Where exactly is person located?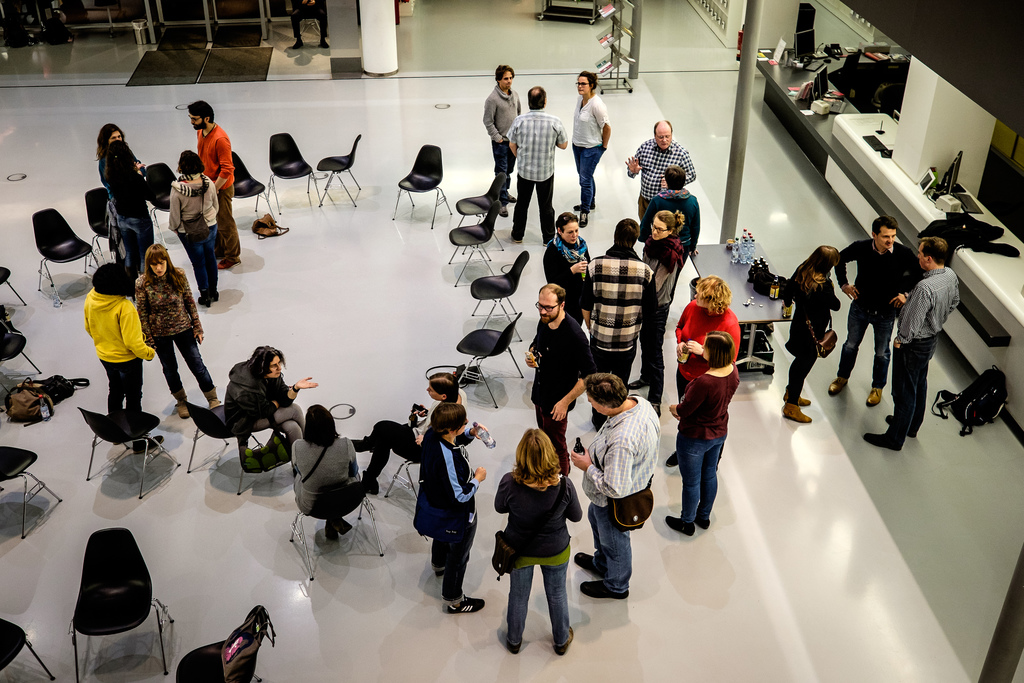
Its bounding box is (835, 229, 918, 414).
